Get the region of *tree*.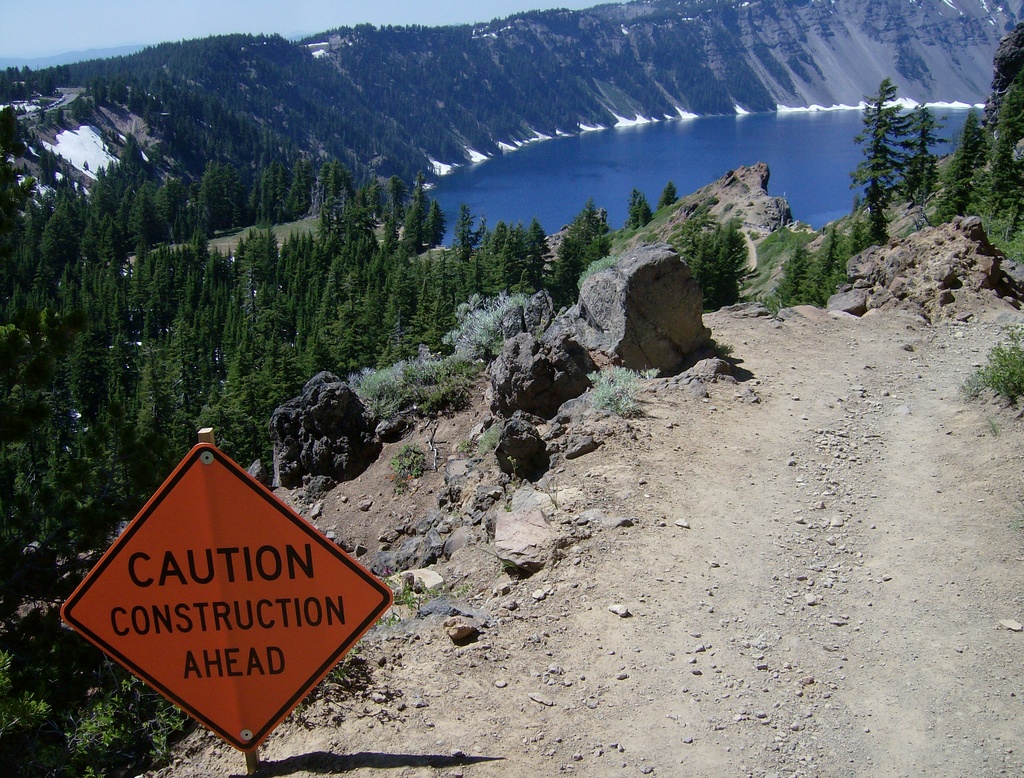
(left=547, top=190, right=608, bottom=319).
